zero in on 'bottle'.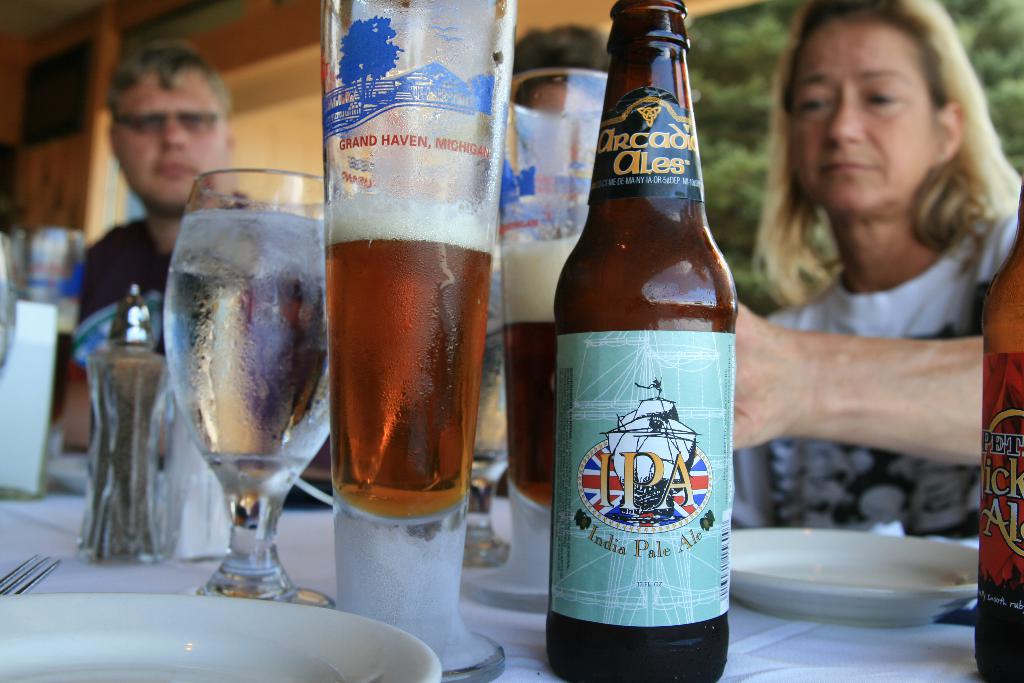
Zeroed in: locate(547, 0, 732, 682).
